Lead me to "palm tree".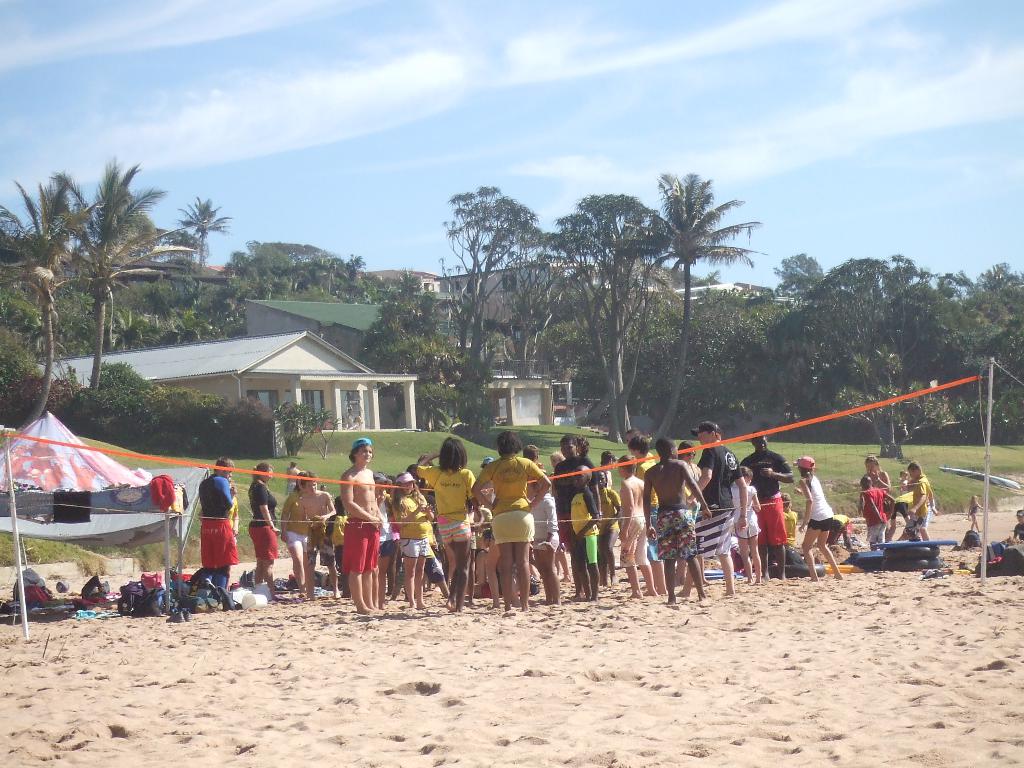
Lead to box=[37, 170, 170, 431].
